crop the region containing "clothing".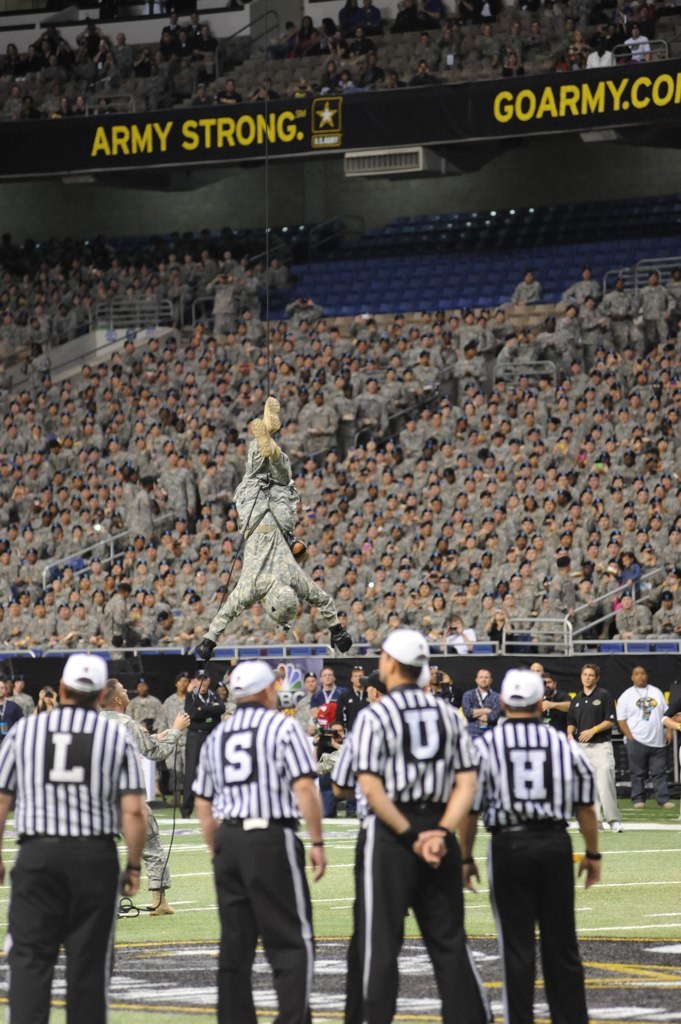
Crop region: {"x1": 131, "y1": 483, "x2": 171, "y2": 540}.
